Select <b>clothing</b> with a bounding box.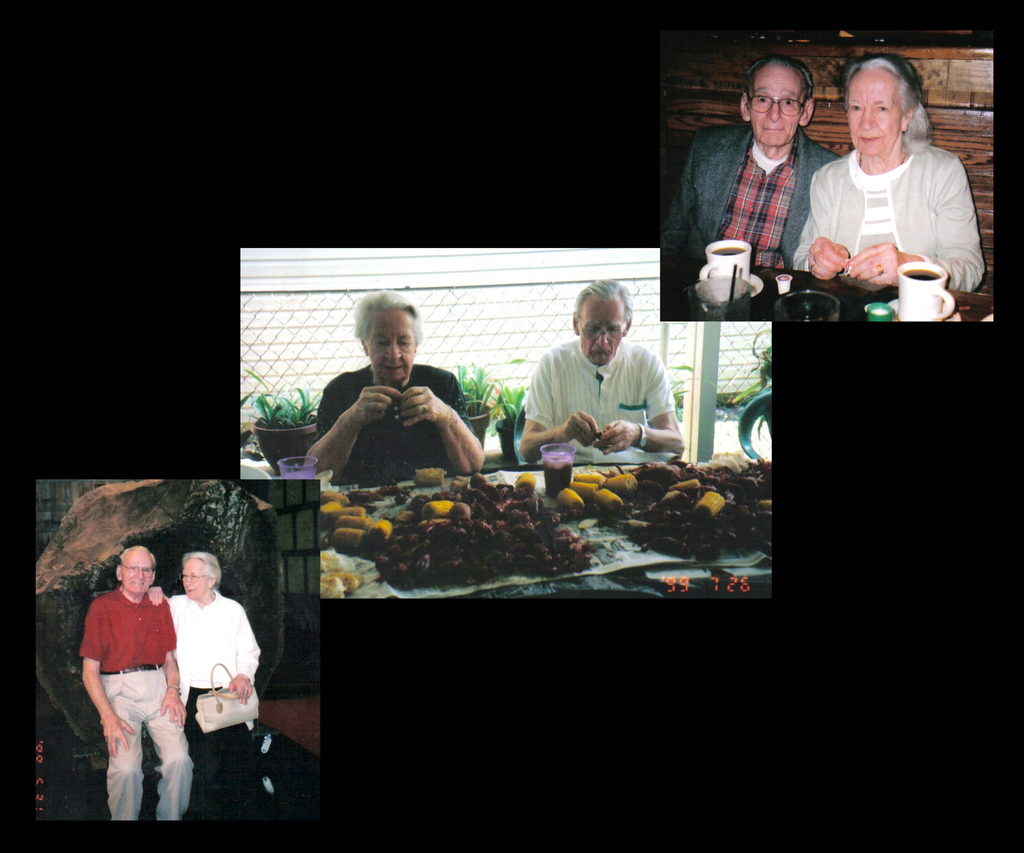
83, 584, 192, 822.
